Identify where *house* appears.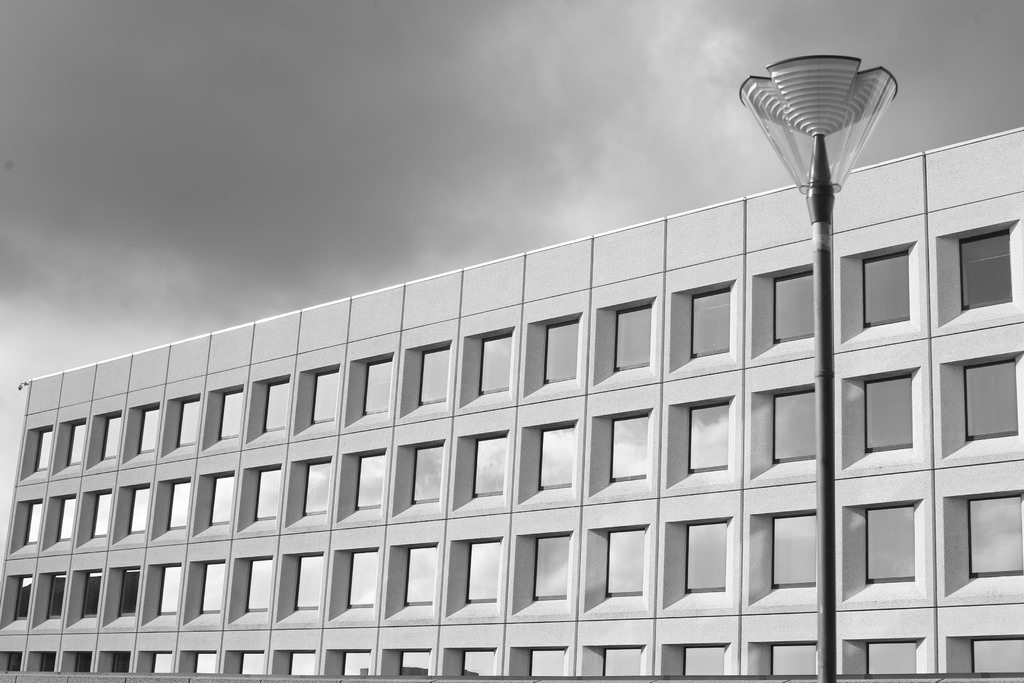
Appears at select_region(0, 130, 1022, 682).
